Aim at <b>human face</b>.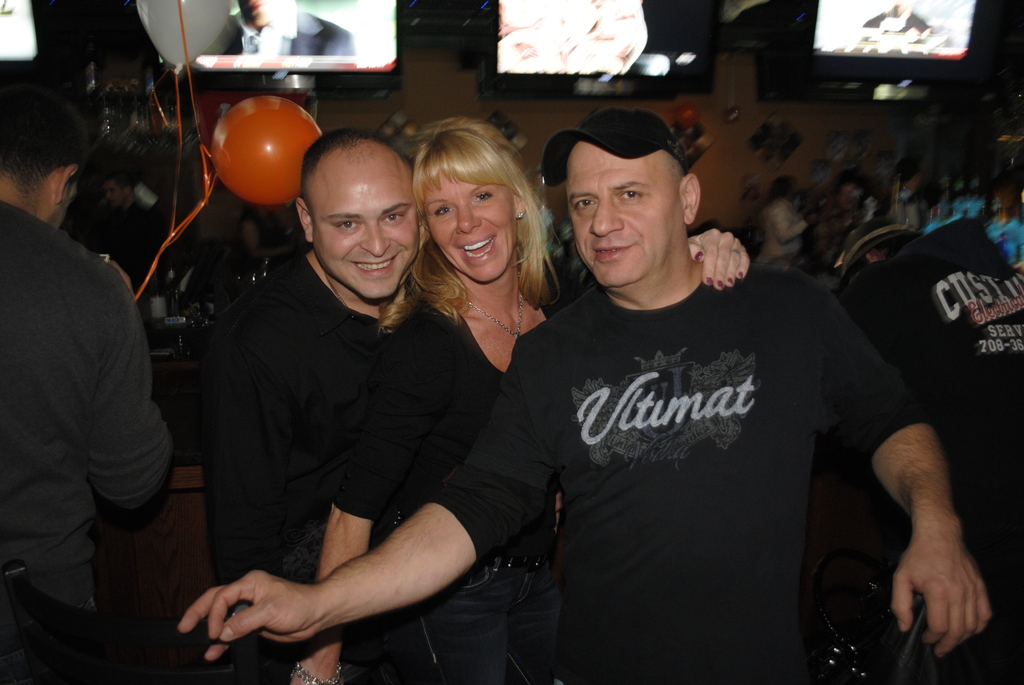
Aimed at locate(569, 139, 680, 284).
